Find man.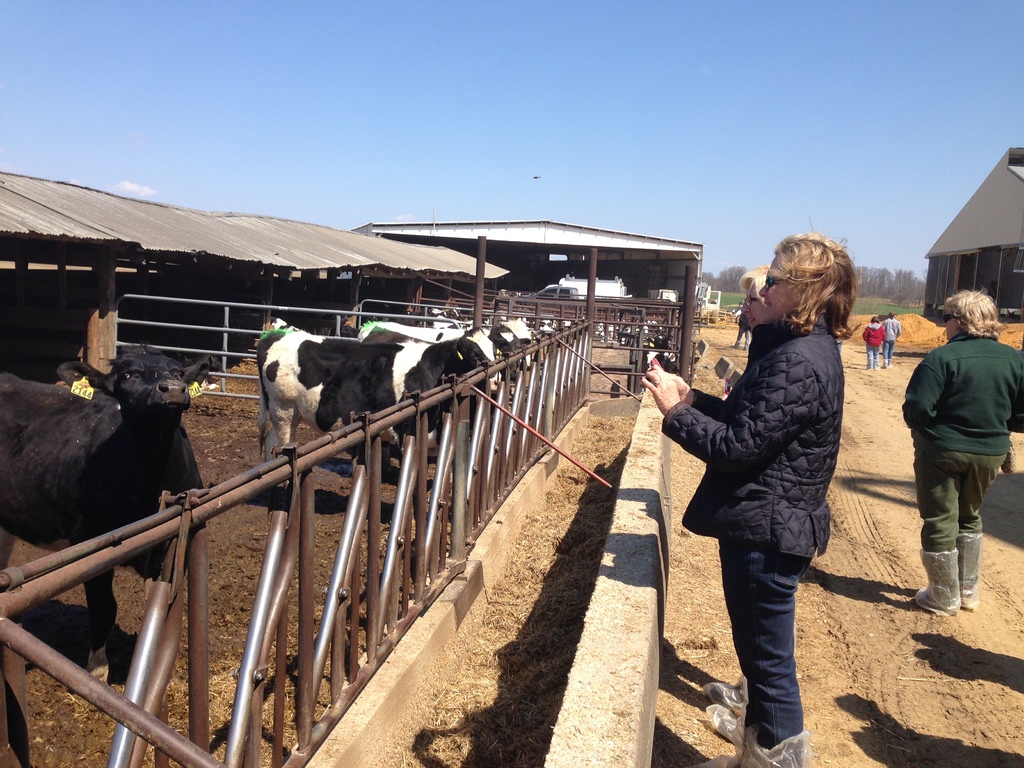
select_region(882, 307, 902, 366).
